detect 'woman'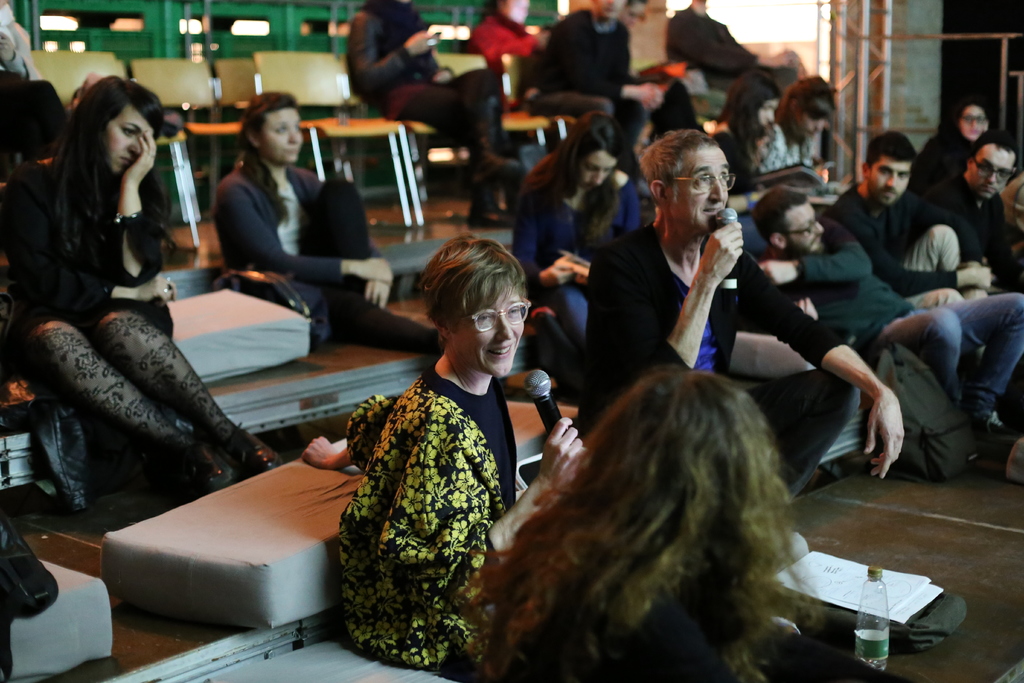
BBox(458, 372, 820, 682)
